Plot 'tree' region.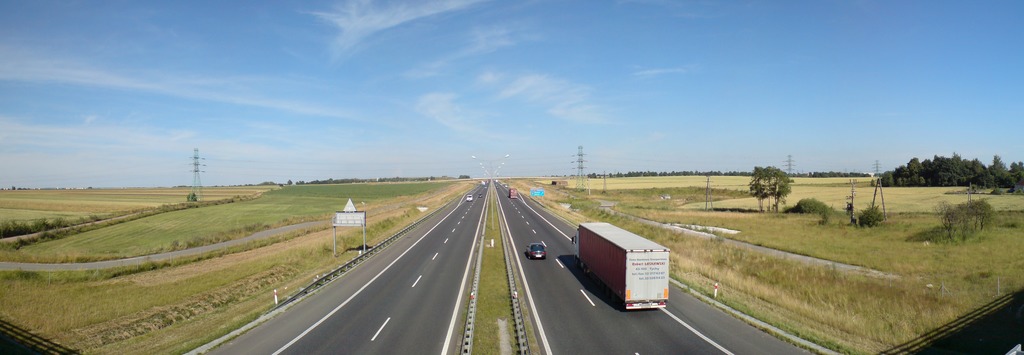
Plotted at [left=958, top=162, right=974, bottom=187].
